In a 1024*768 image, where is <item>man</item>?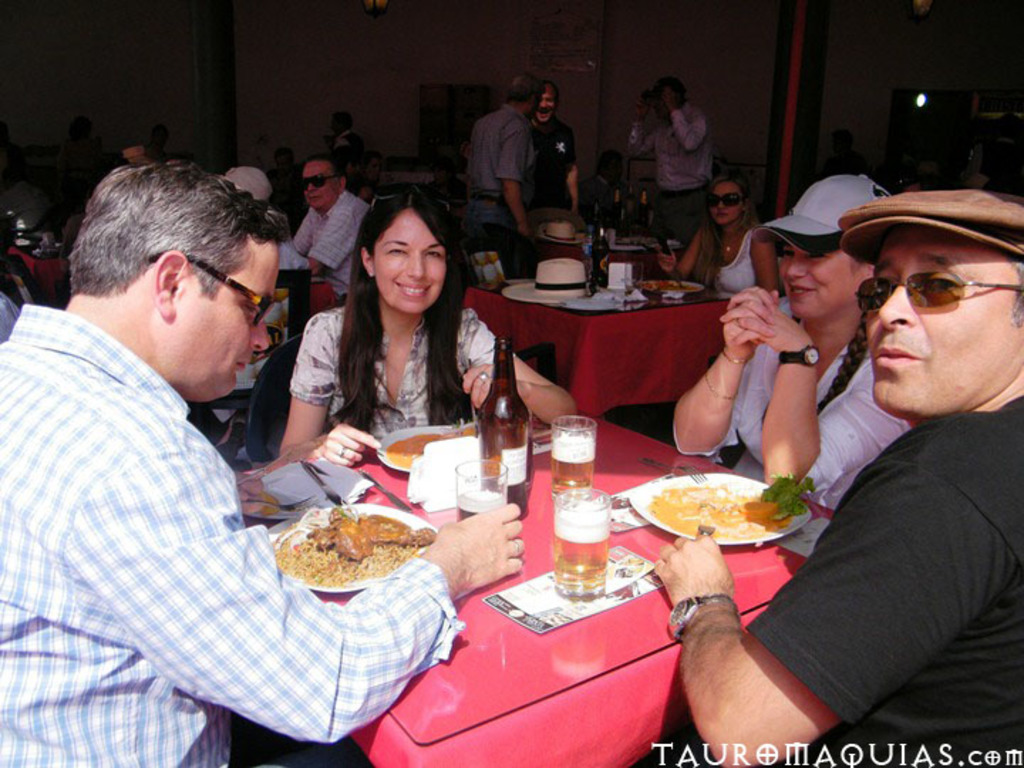
bbox=(522, 84, 583, 213).
